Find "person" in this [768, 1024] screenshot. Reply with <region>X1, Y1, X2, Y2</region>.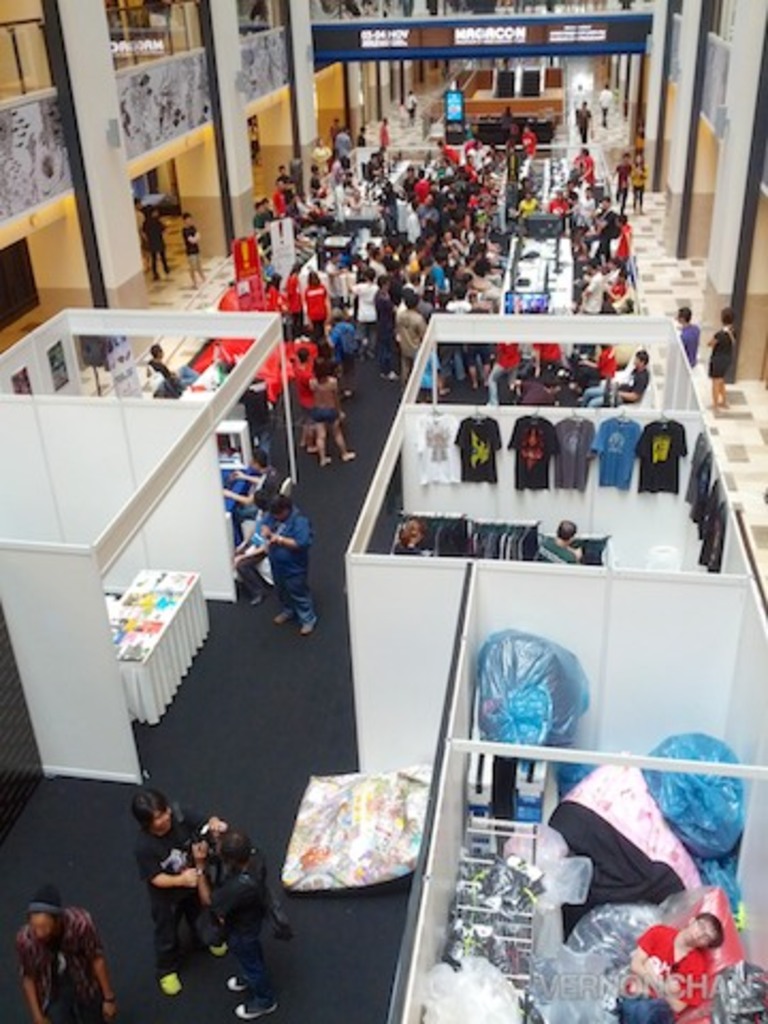
<region>260, 493, 311, 640</region>.
